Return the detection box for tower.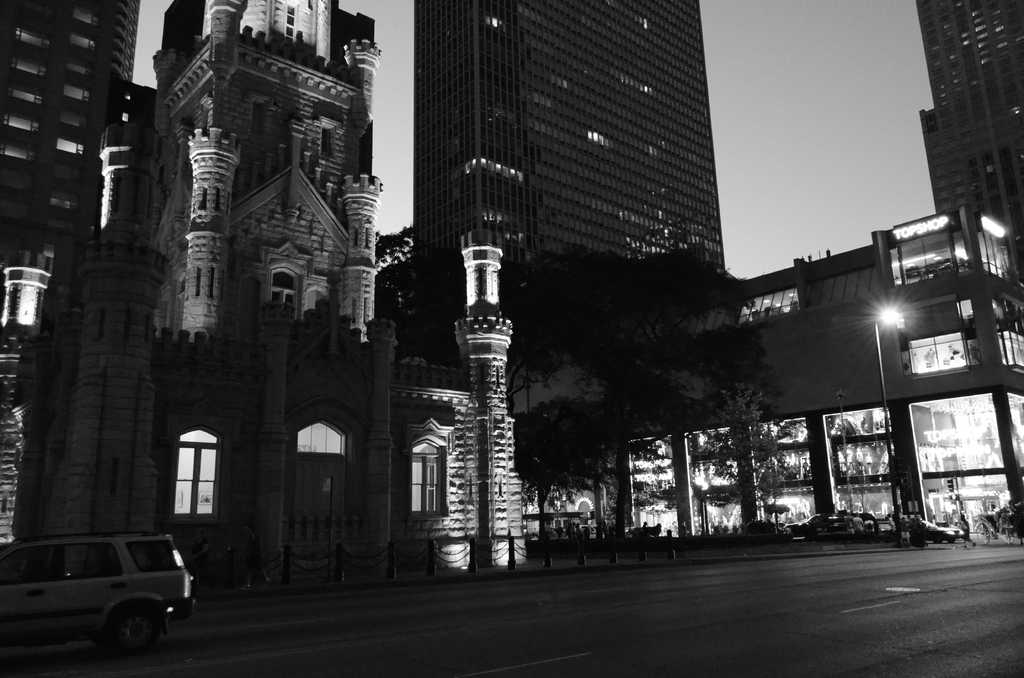
x1=380 y1=3 x2=728 y2=283.
